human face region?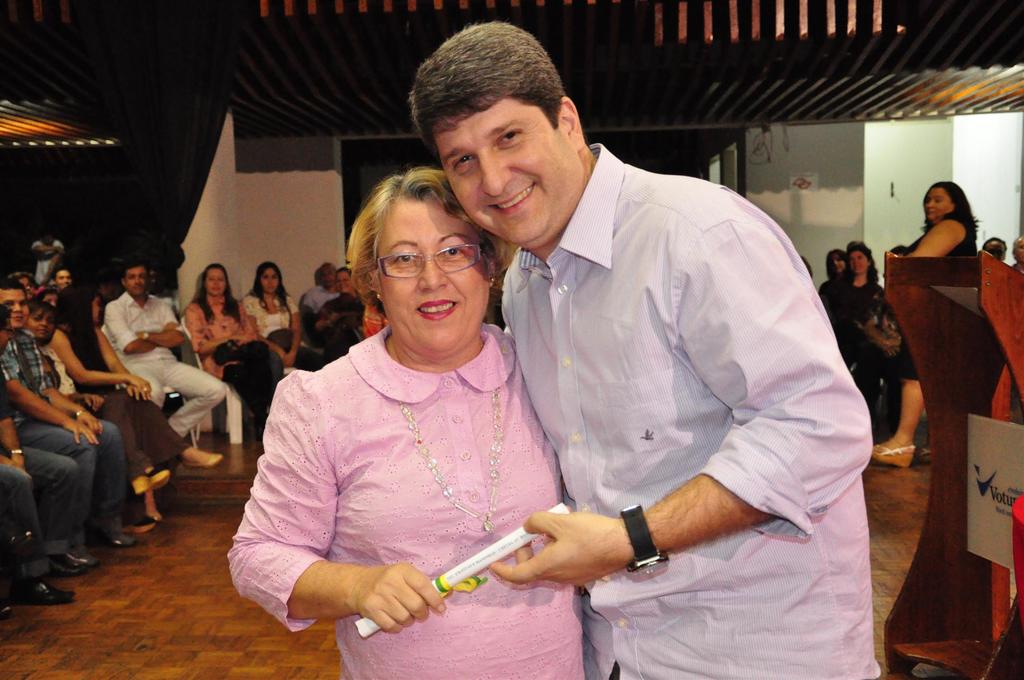
431 96 584 254
